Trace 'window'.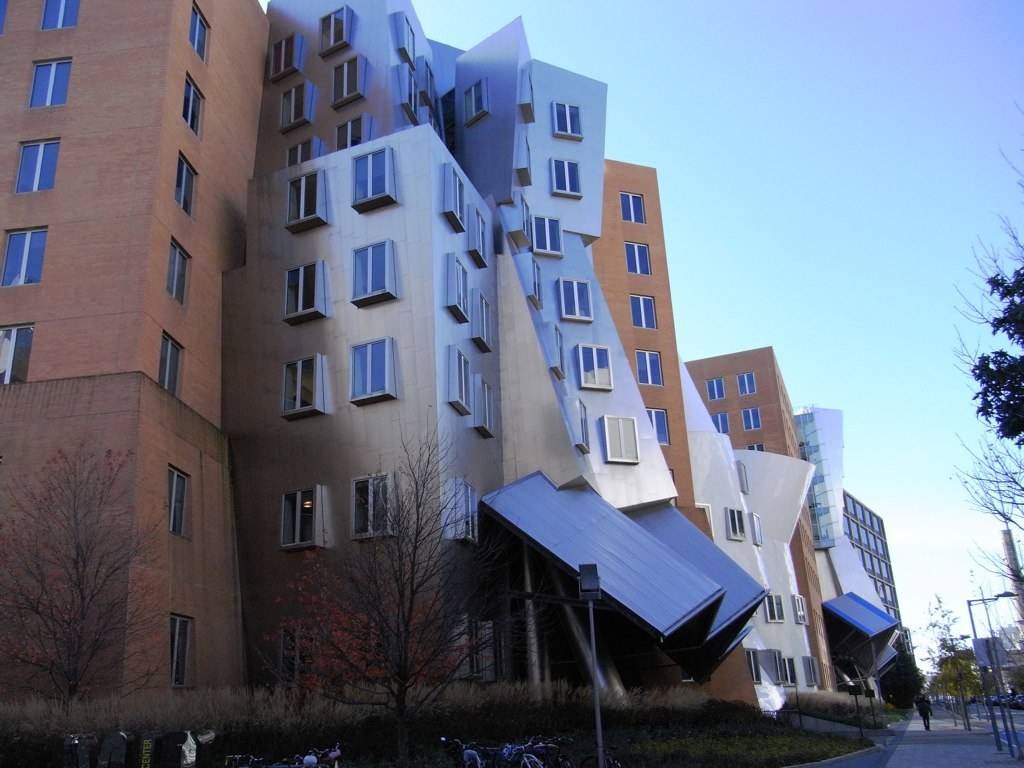
Traced to bbox(150, 330, 180, 397).
